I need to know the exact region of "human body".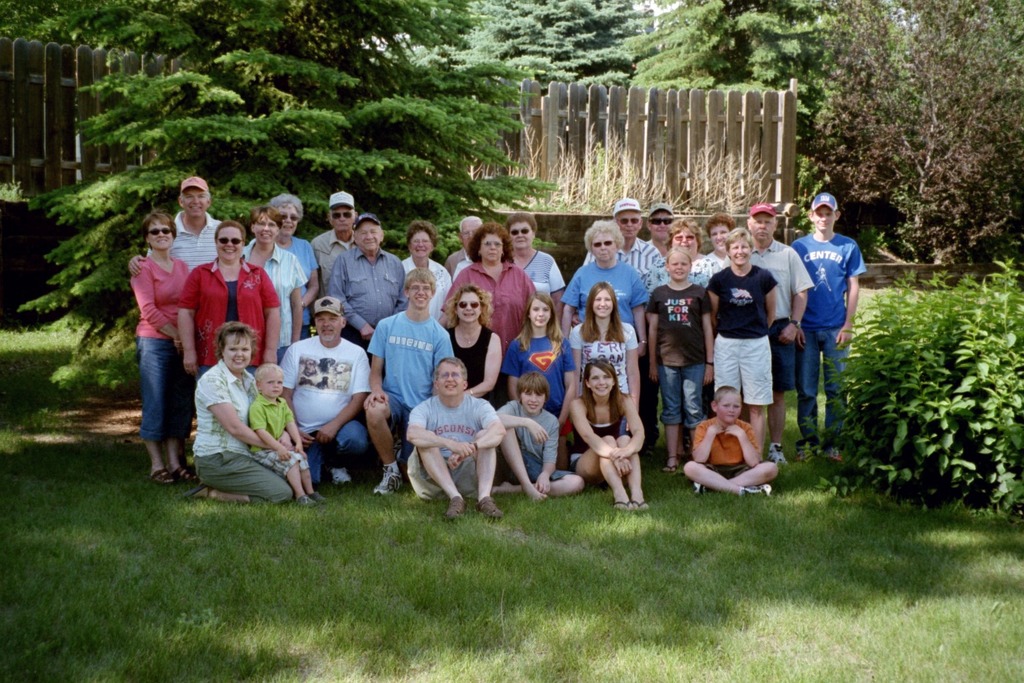
Region: (x1=570, y1=287, x2=645, y2=427).
